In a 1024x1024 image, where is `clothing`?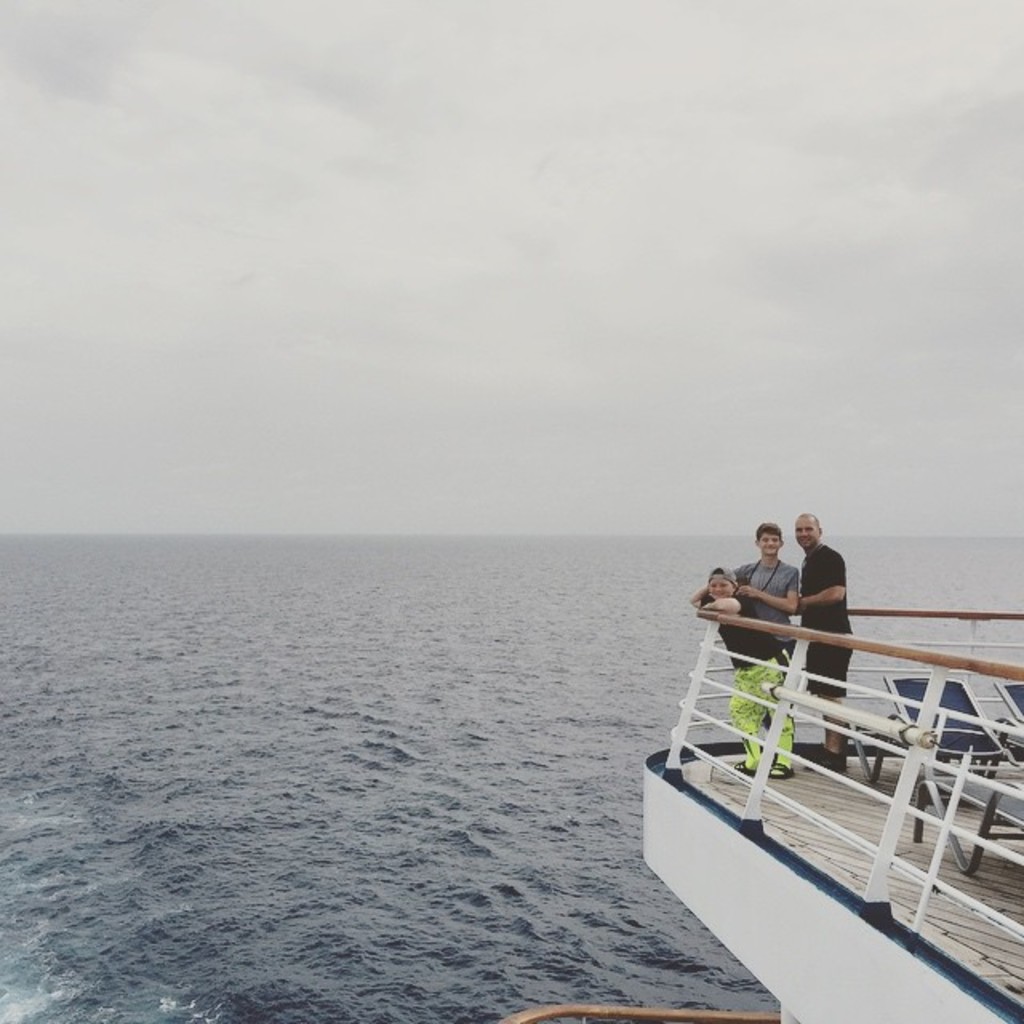
<region>789, 541, 858, 701</region>.
